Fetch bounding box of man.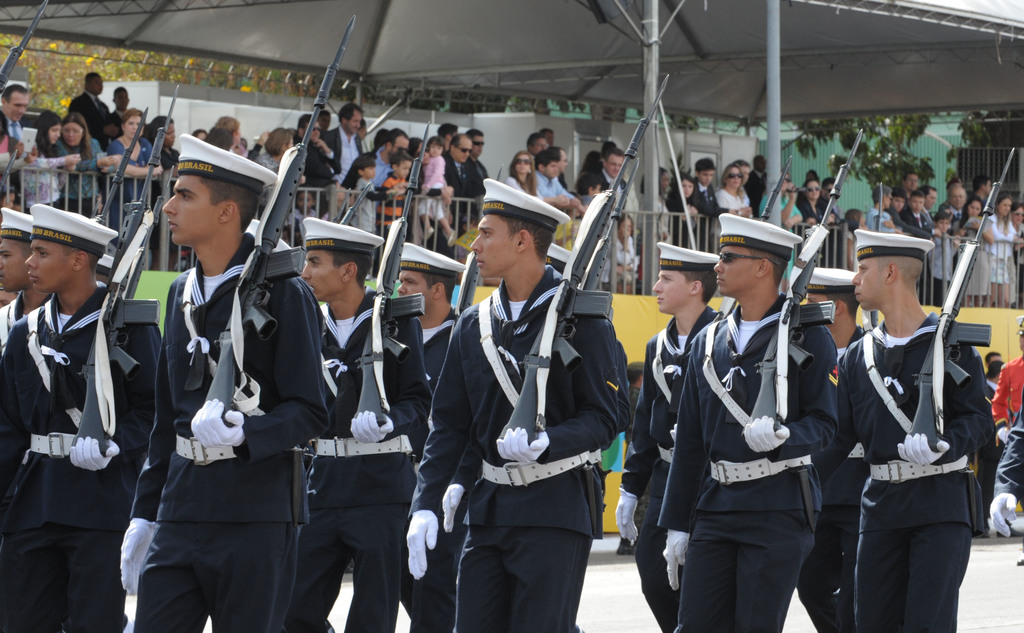
Bbox: [652, 209, 841, 632].
